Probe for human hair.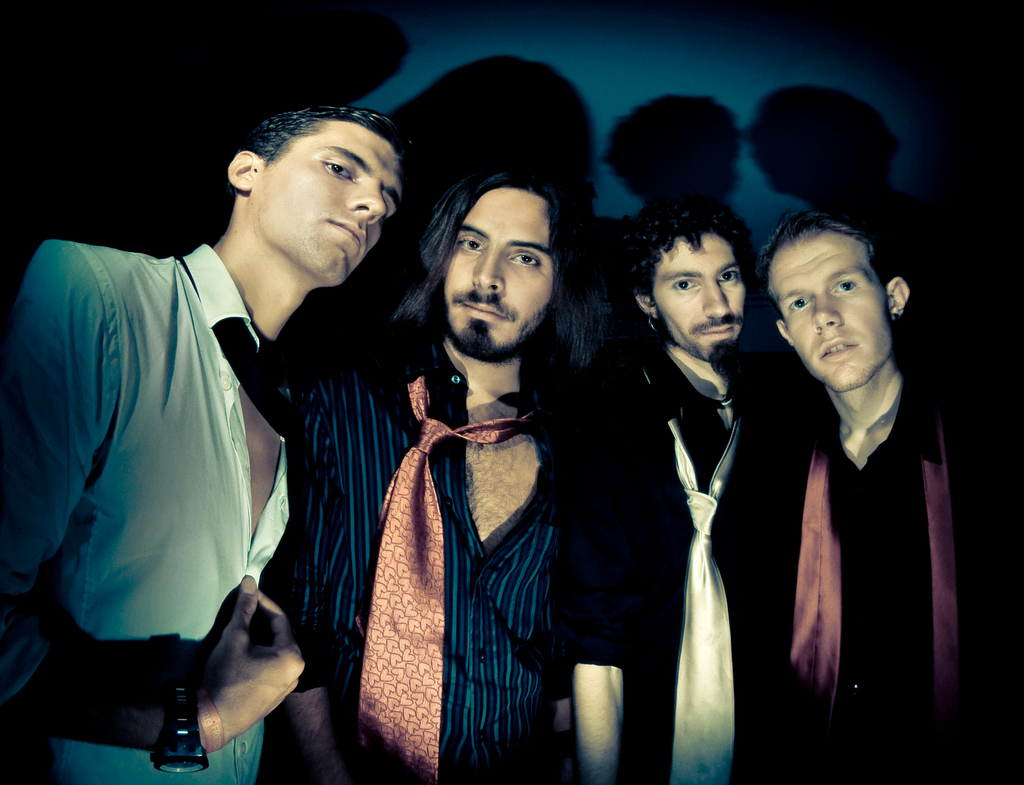
Probe result: rect(623, 197, 753, 305).
